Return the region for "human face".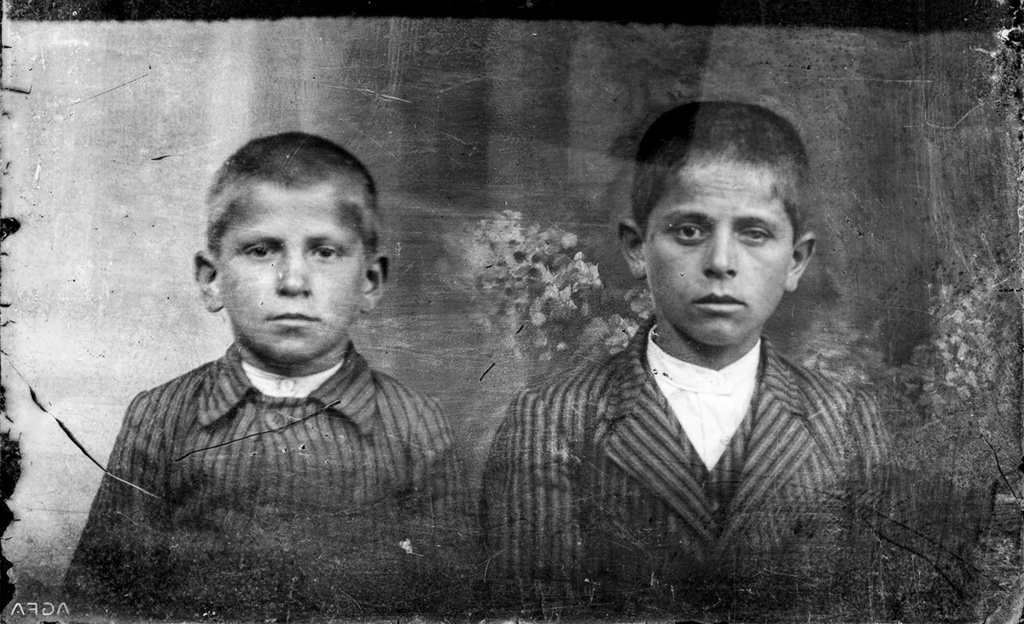
BBox(220, 186, 367, 364).
